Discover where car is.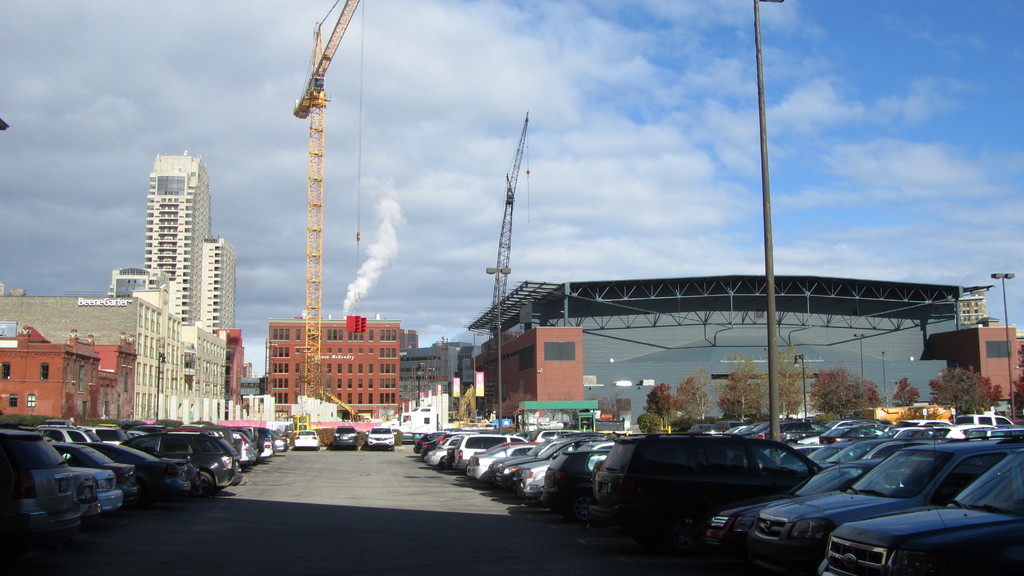
Discovered at bbox(333, 424, 360, 451).
